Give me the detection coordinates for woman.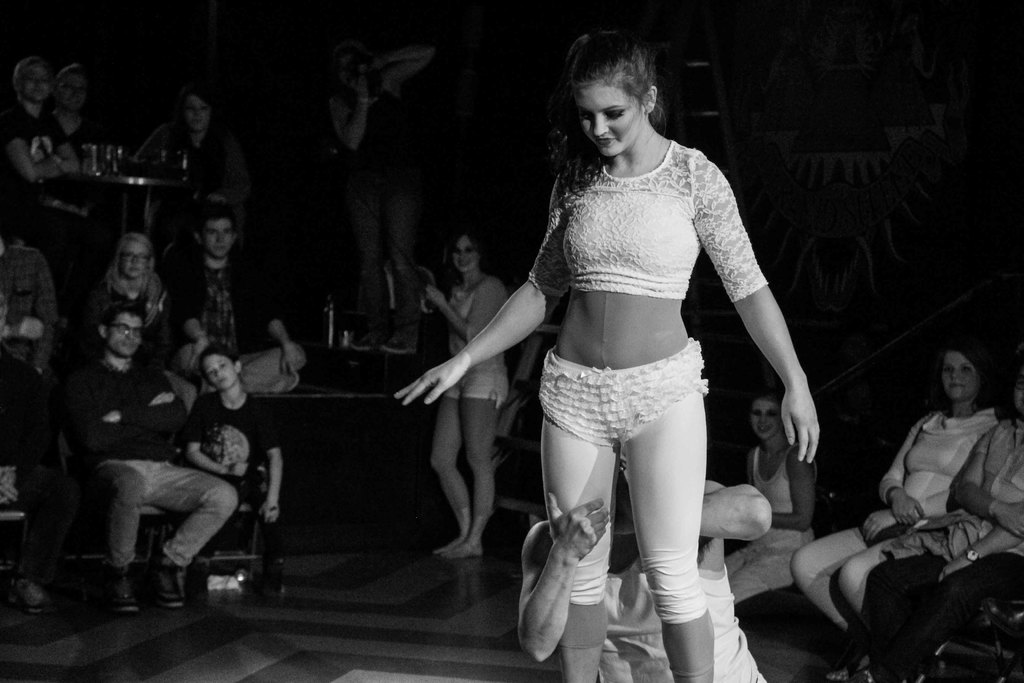
bbox(724, 388, 820, 604).
